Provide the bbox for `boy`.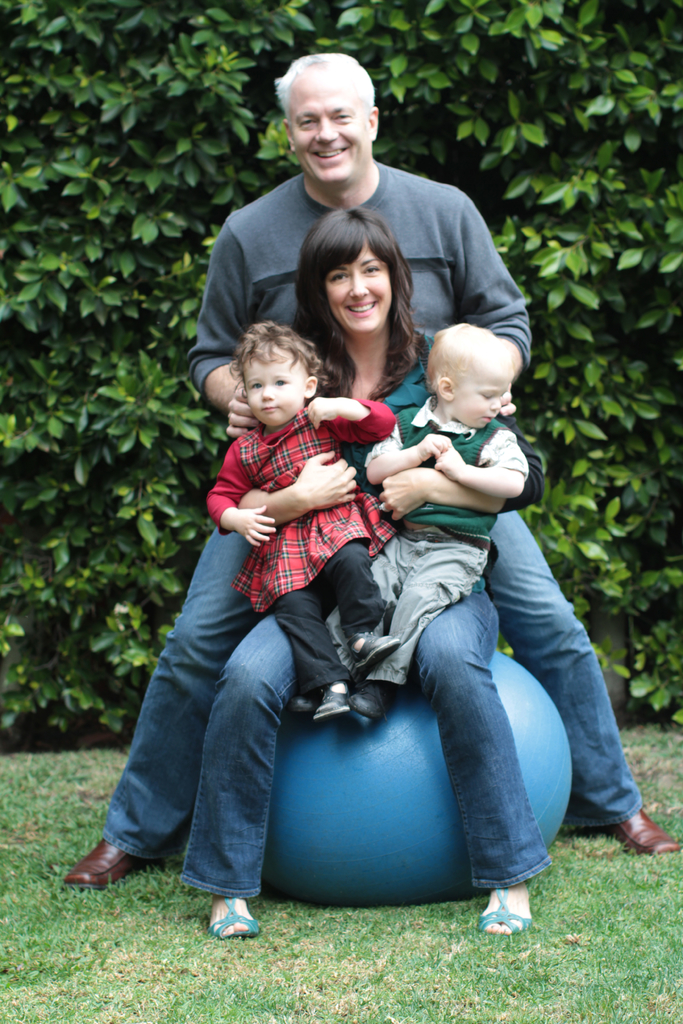
185:330:406:728.
